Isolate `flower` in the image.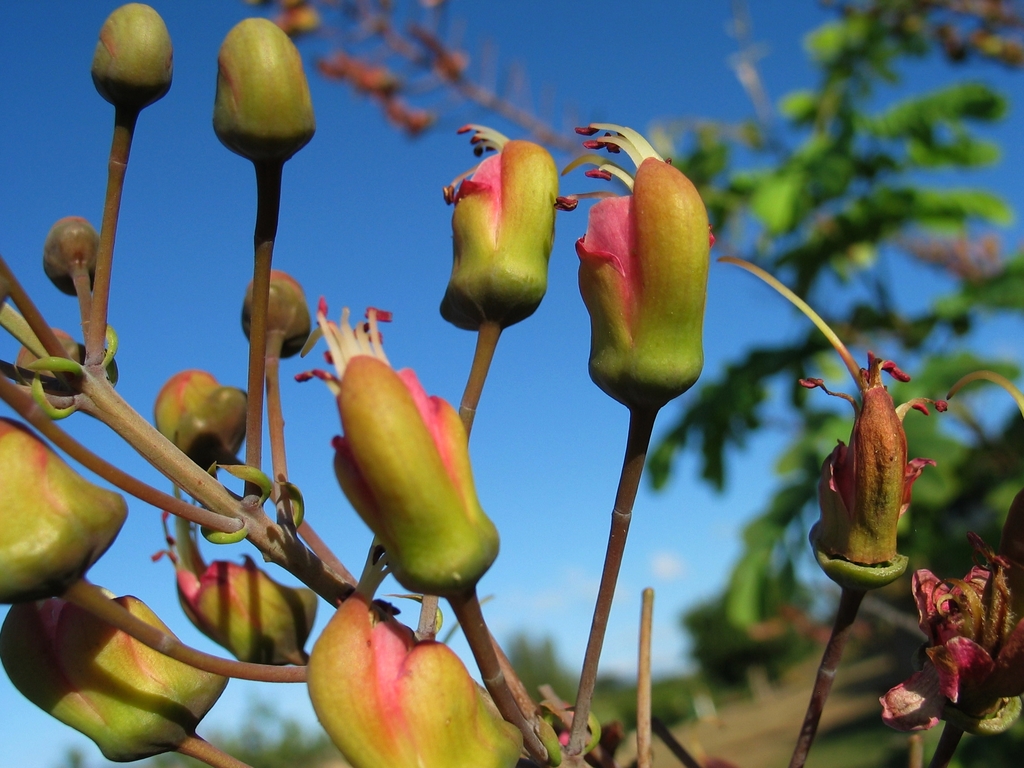
Isolated region: crop(152, 495, 317, 664).
